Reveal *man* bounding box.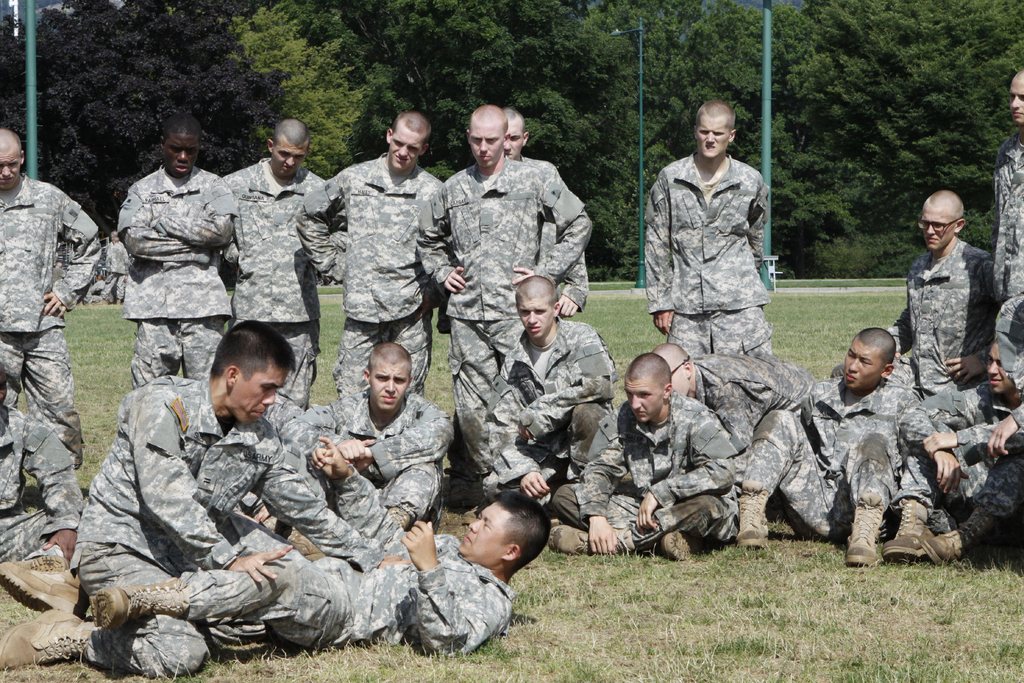
Revealed: (634,100,772,359).
